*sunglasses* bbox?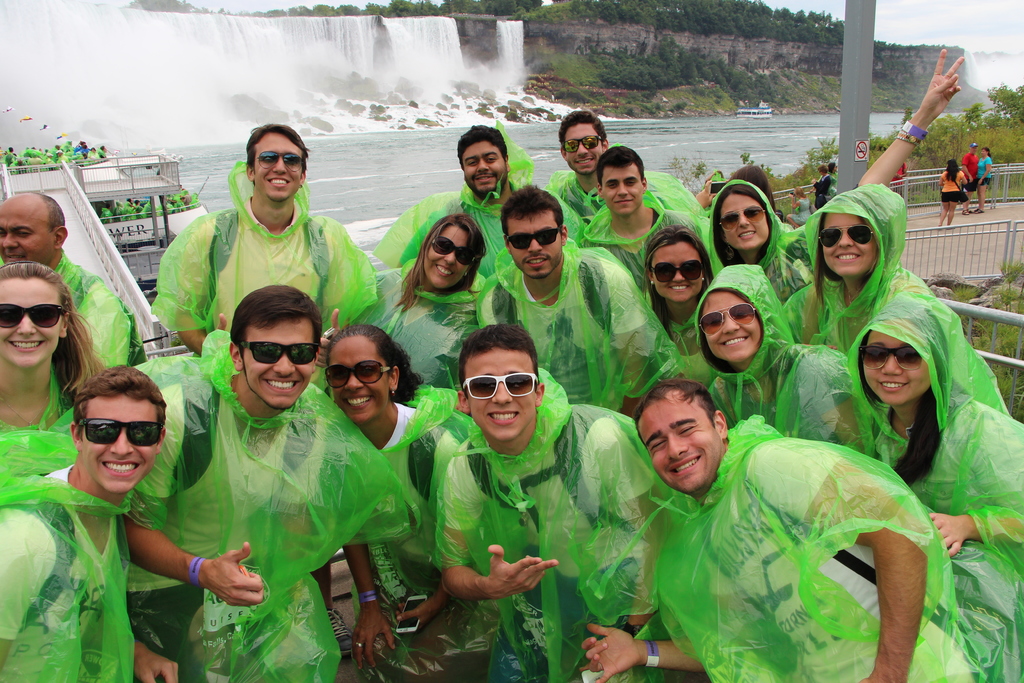
<bbox>77, 416, 164, 448</bbox>
